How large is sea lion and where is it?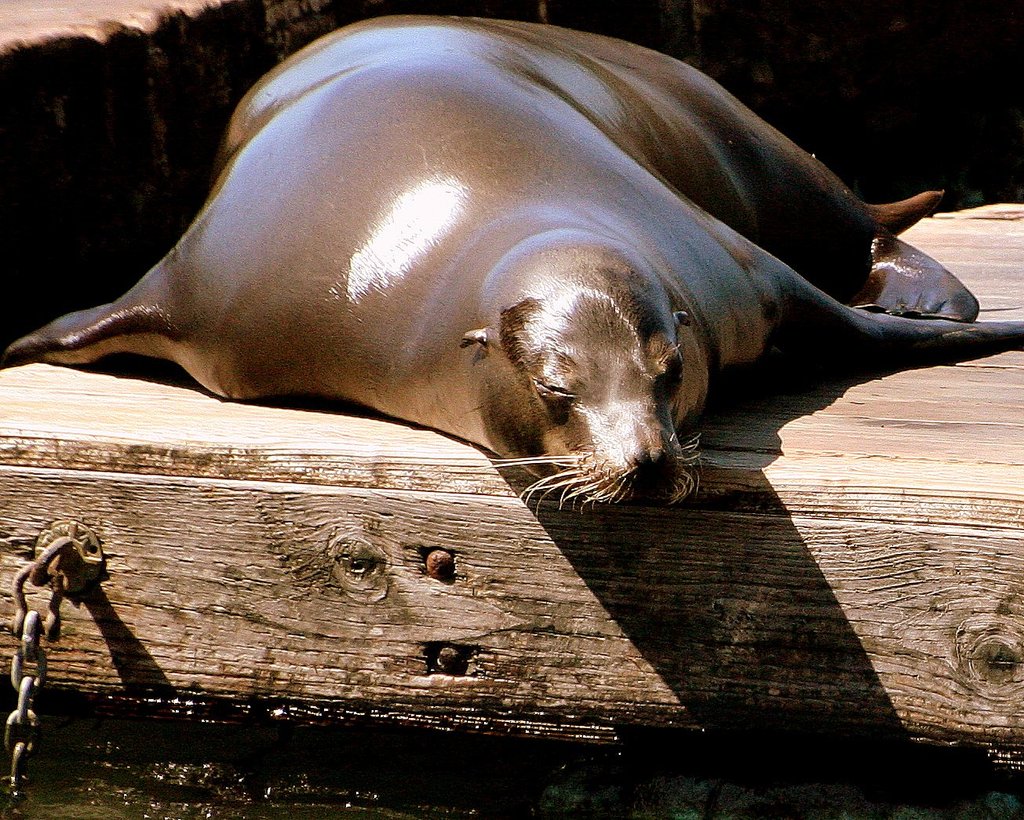
Bounding box: {"left": 2, "top": 16, "right": 1023, "bottom": 523}.
